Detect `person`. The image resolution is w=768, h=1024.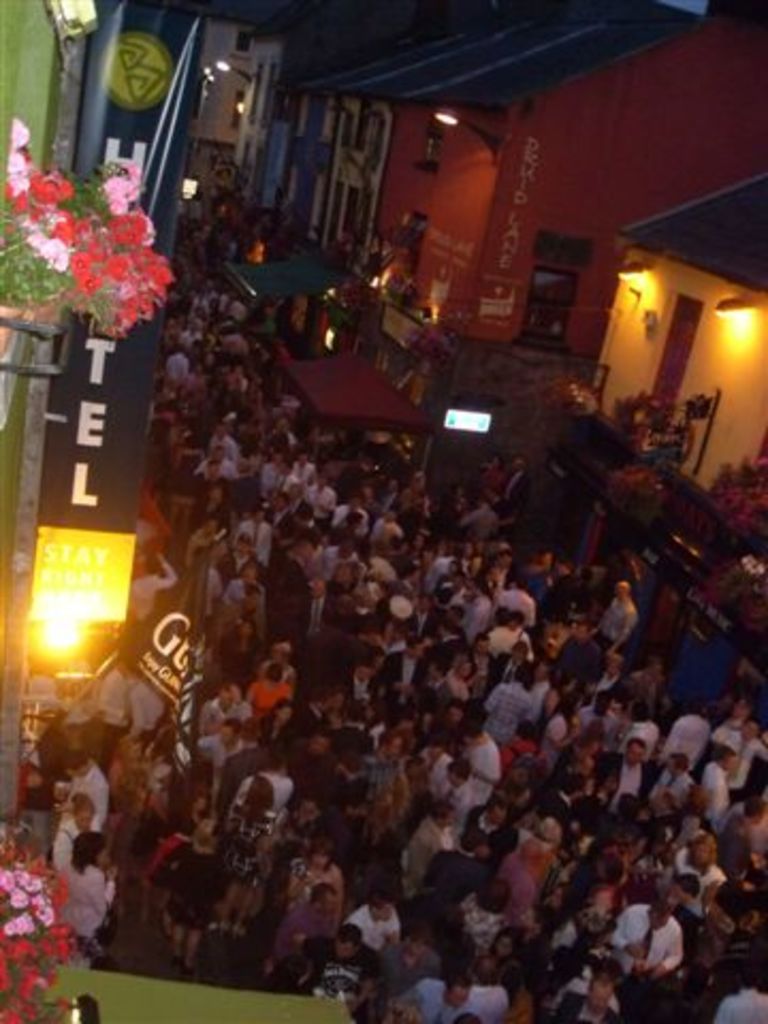
239/508/262/561.
